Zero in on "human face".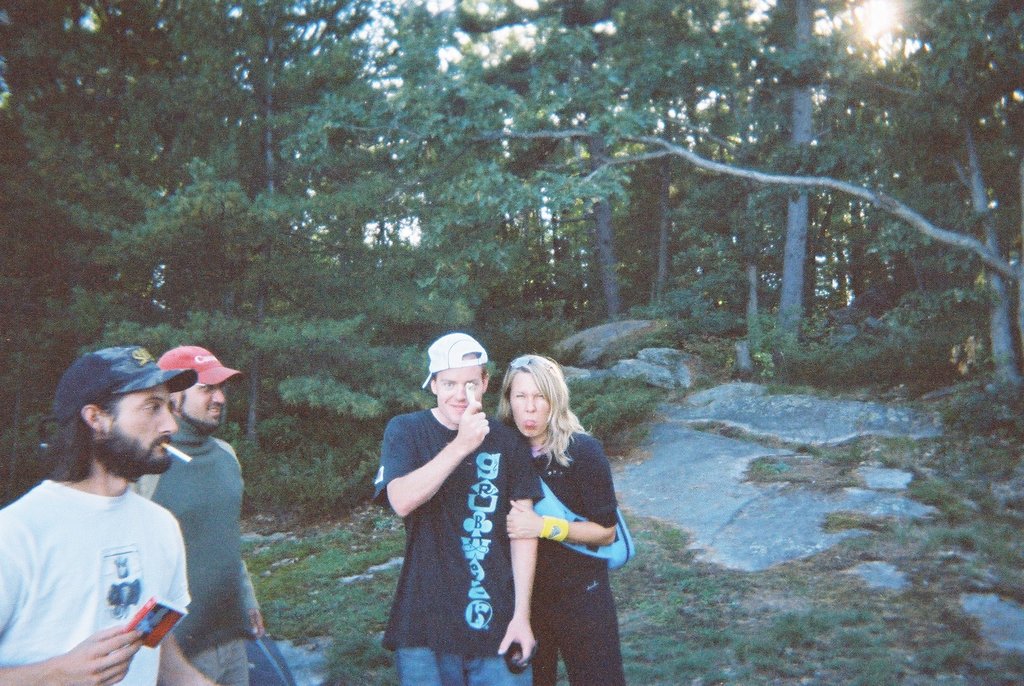
Zeroed in: {"x1": 500, "y1": 368, "x2": 552, "y2": 439}.
